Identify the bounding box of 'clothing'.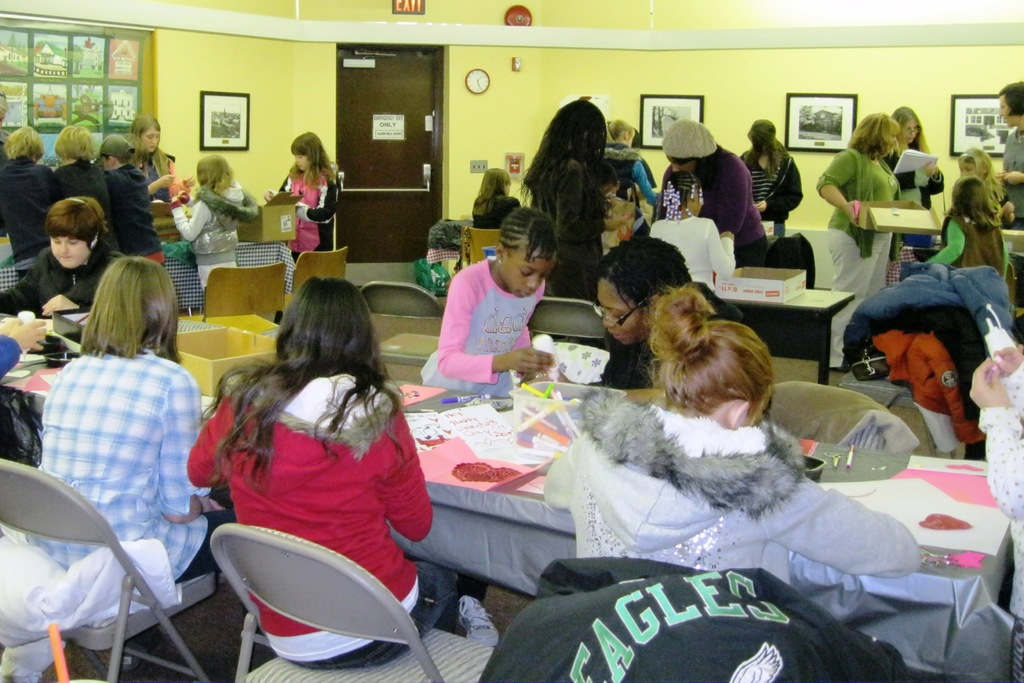
select_region(582, 142, 640, 176).
